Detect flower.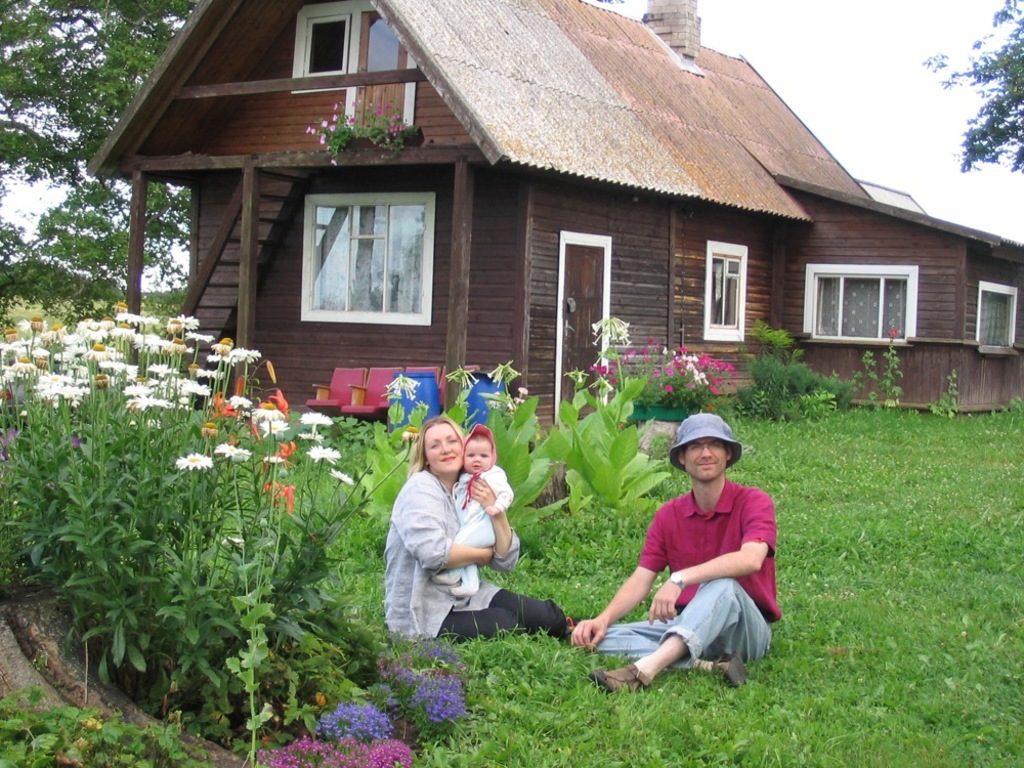
Detected at [x1=330, y1=115, x2=337, y2=123].
